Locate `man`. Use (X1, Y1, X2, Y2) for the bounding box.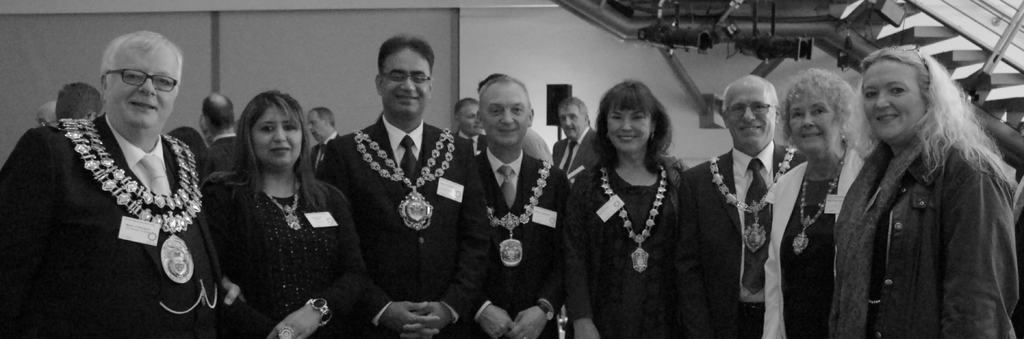
(453, 72, 593, 338).
